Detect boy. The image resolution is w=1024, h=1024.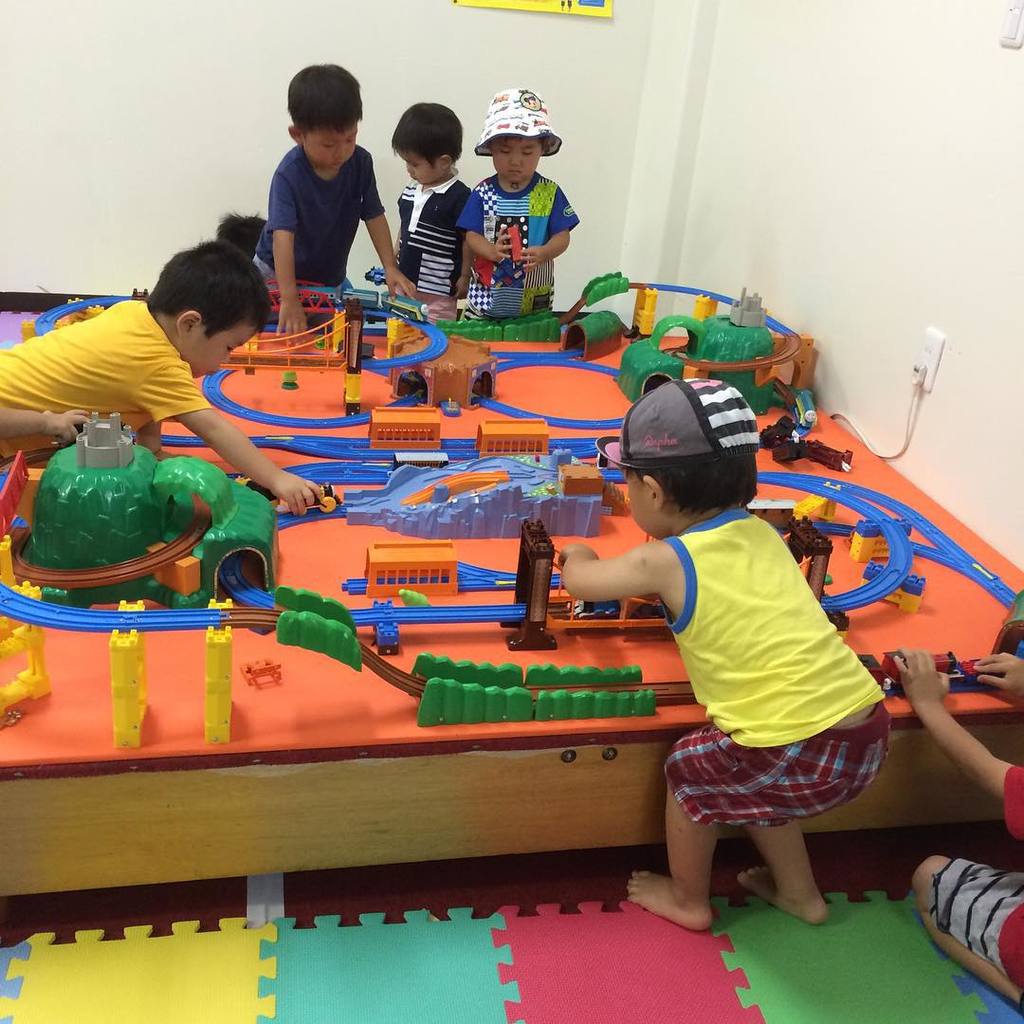
pyautogui.locateOnScreen(253, 66, 412, 337).
